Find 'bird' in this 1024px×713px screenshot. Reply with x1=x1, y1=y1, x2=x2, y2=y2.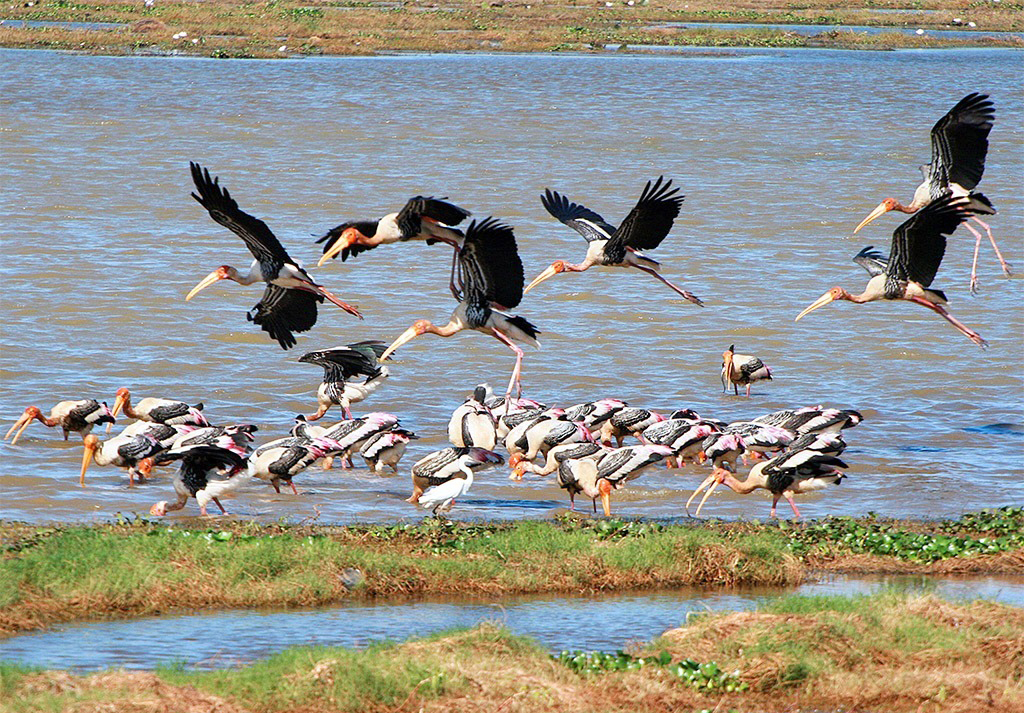
x1=519, y1=177, x2=697, y2=299.
